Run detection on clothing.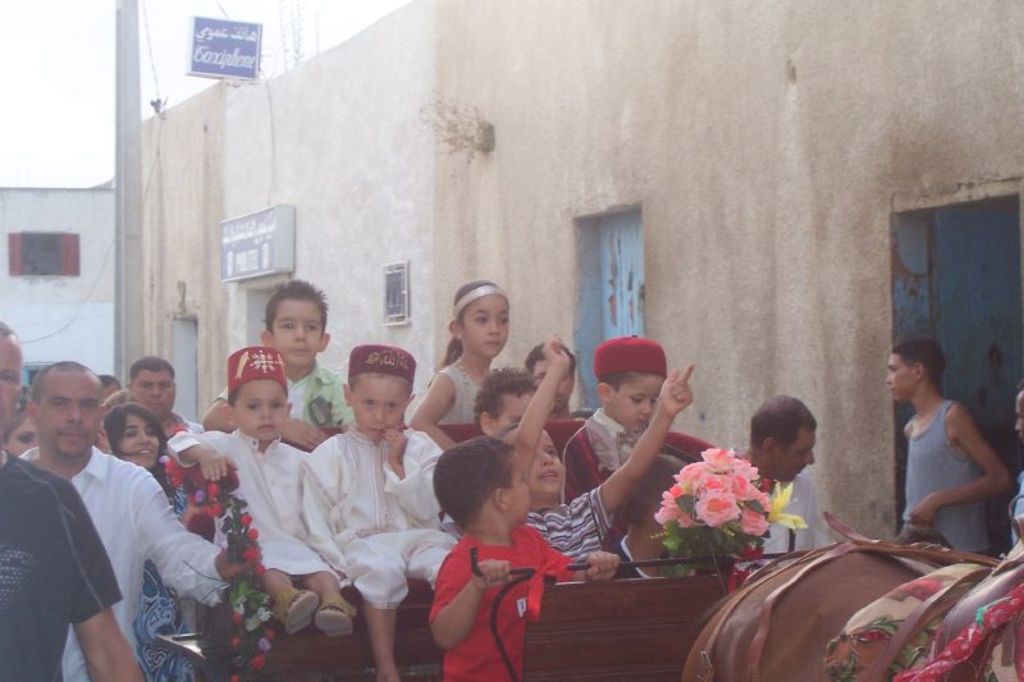
Result: bbox(556, 409, 732, 567).
